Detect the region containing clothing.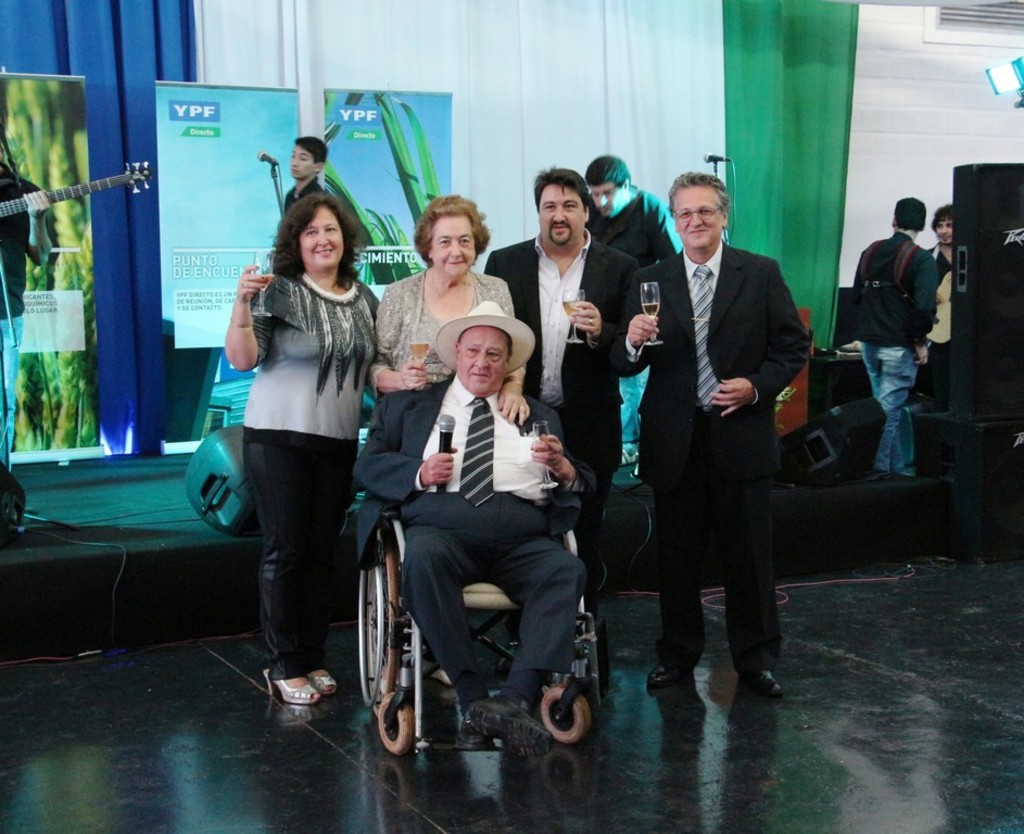
box=[605, 241, 817, 671].
